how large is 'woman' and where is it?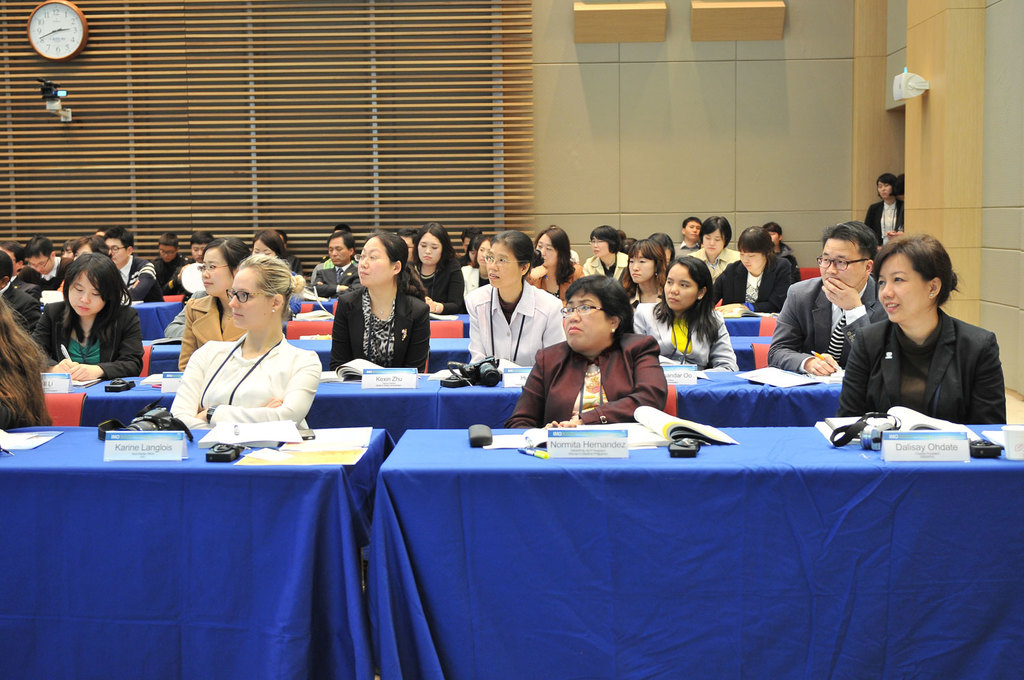
Bounding box: (left=862, top=171, right=907, bottom=251).
